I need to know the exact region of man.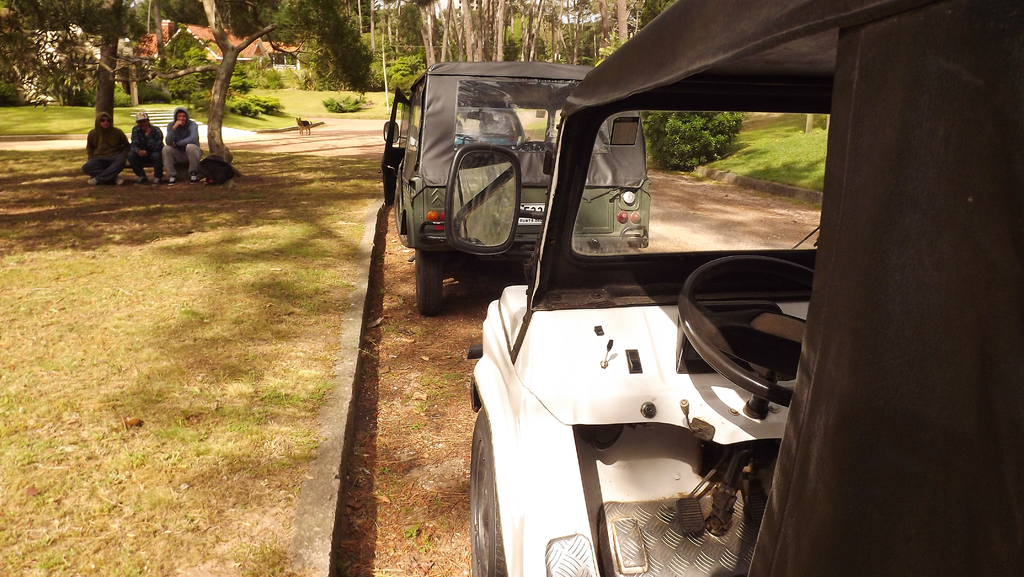
Region: (125, 110, 163, 184).
